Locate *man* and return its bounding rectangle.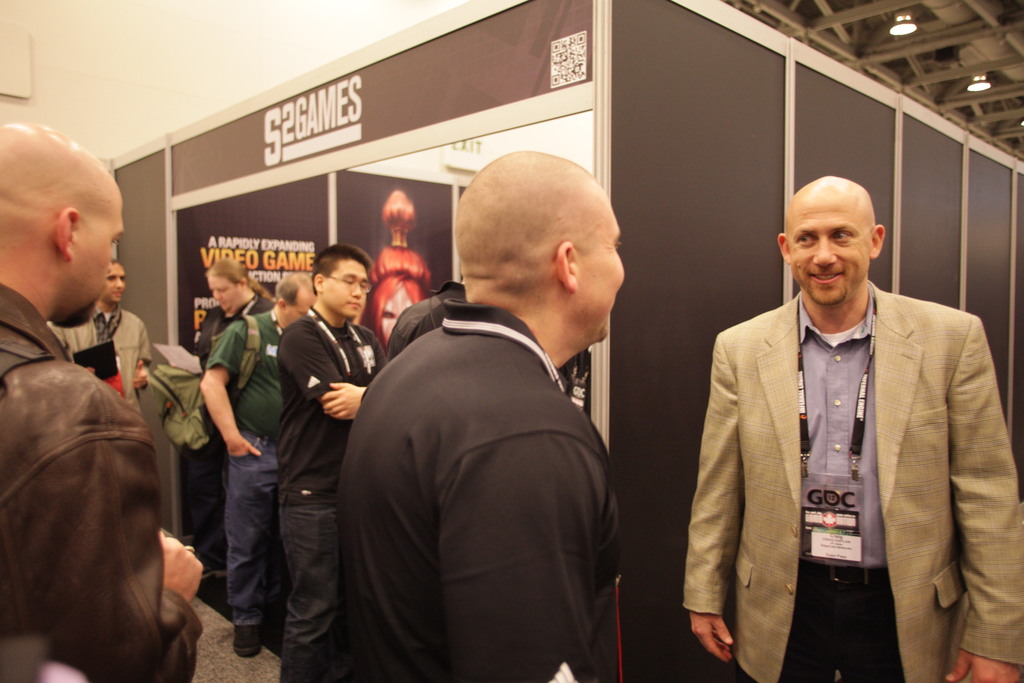
682, 172, 1023, 682.
